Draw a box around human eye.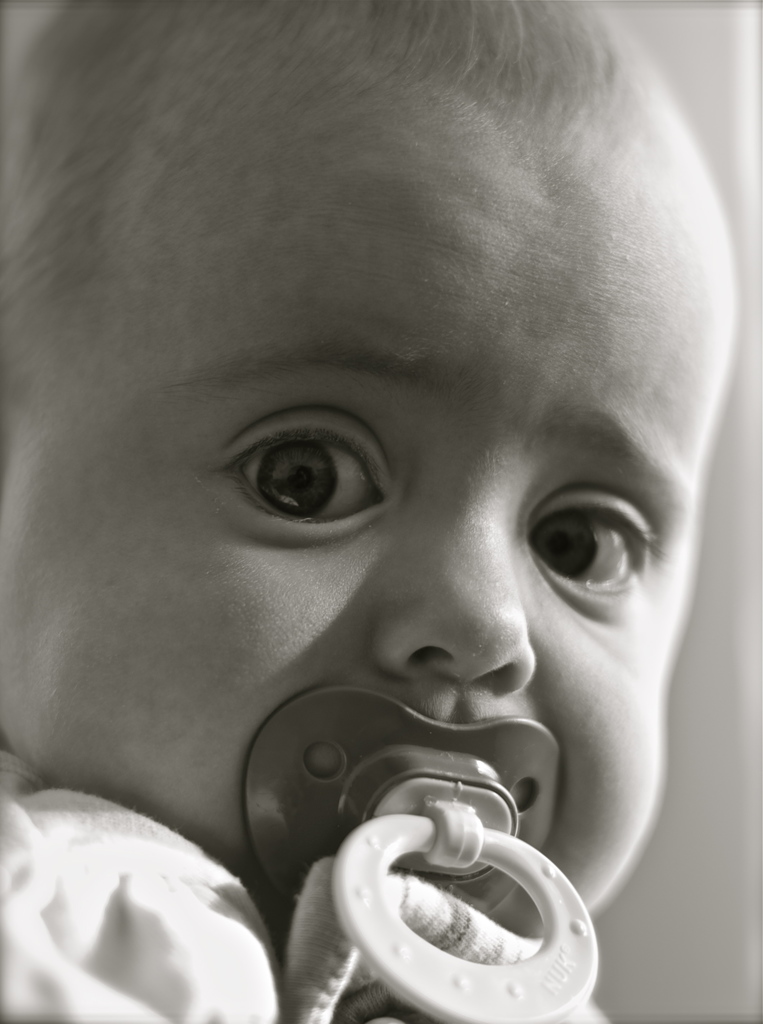
region(204, 403, 405, 561).
